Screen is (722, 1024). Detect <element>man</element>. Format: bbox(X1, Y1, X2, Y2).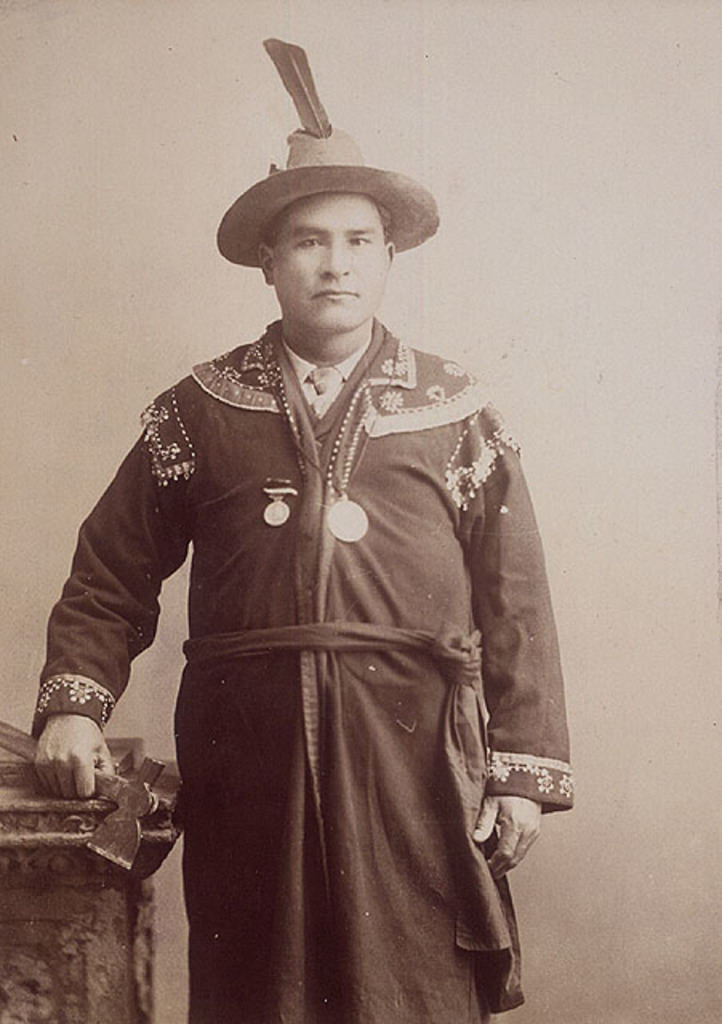
bbox(53, 62, 578, 1000).
